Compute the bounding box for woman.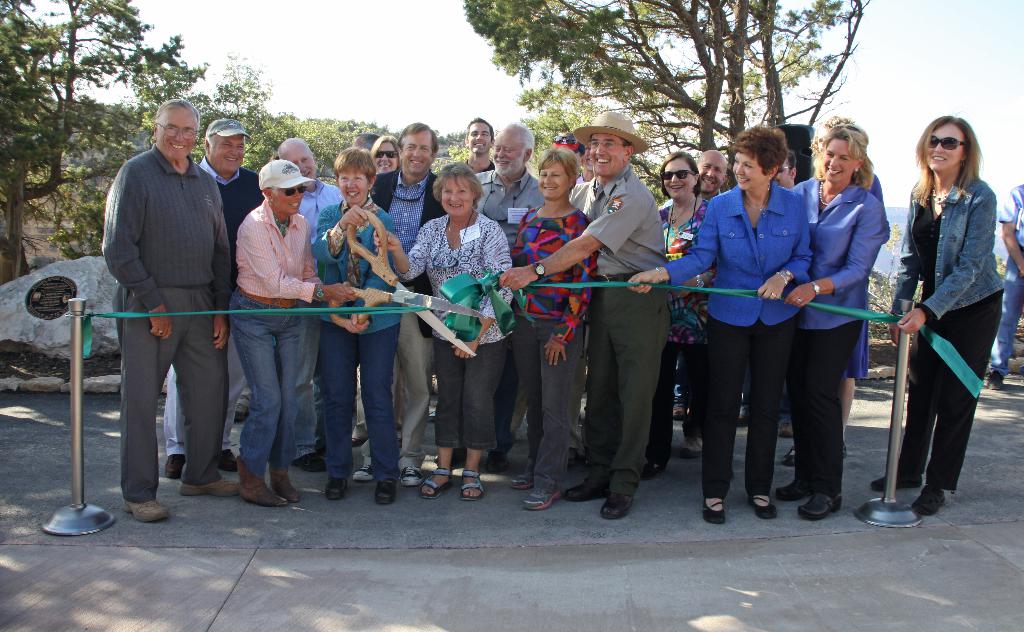
<bbox>810, 120, 888, 471</bbox>.
